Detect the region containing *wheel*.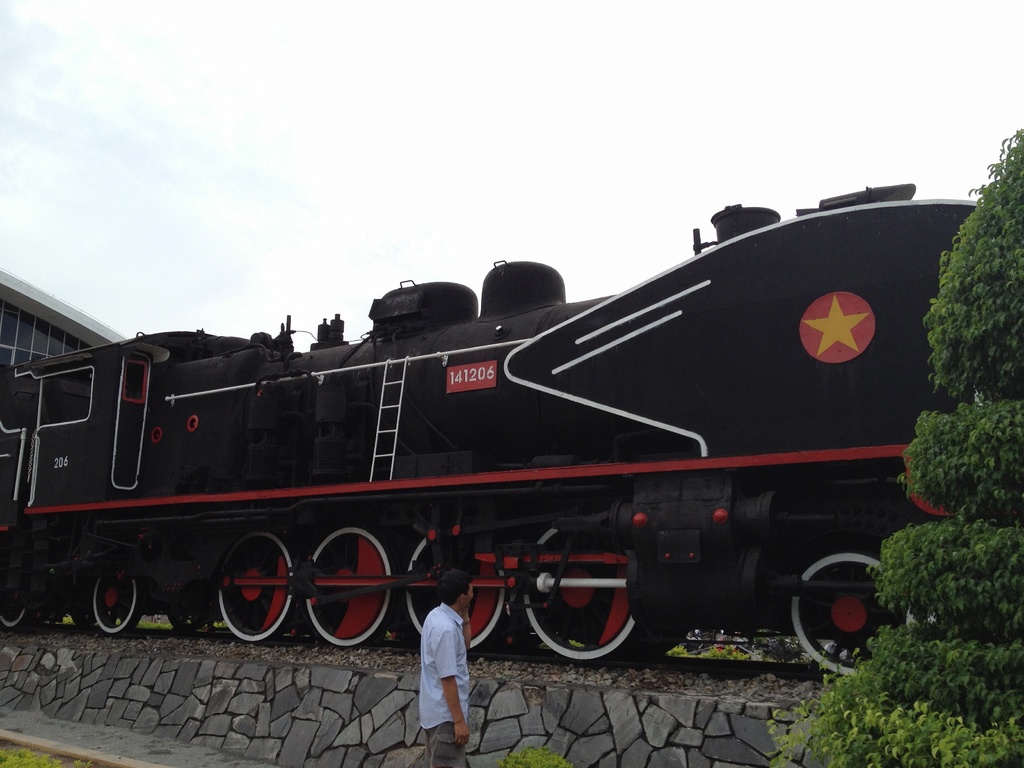
[left=524, top=527, right=639, bottom=665].
